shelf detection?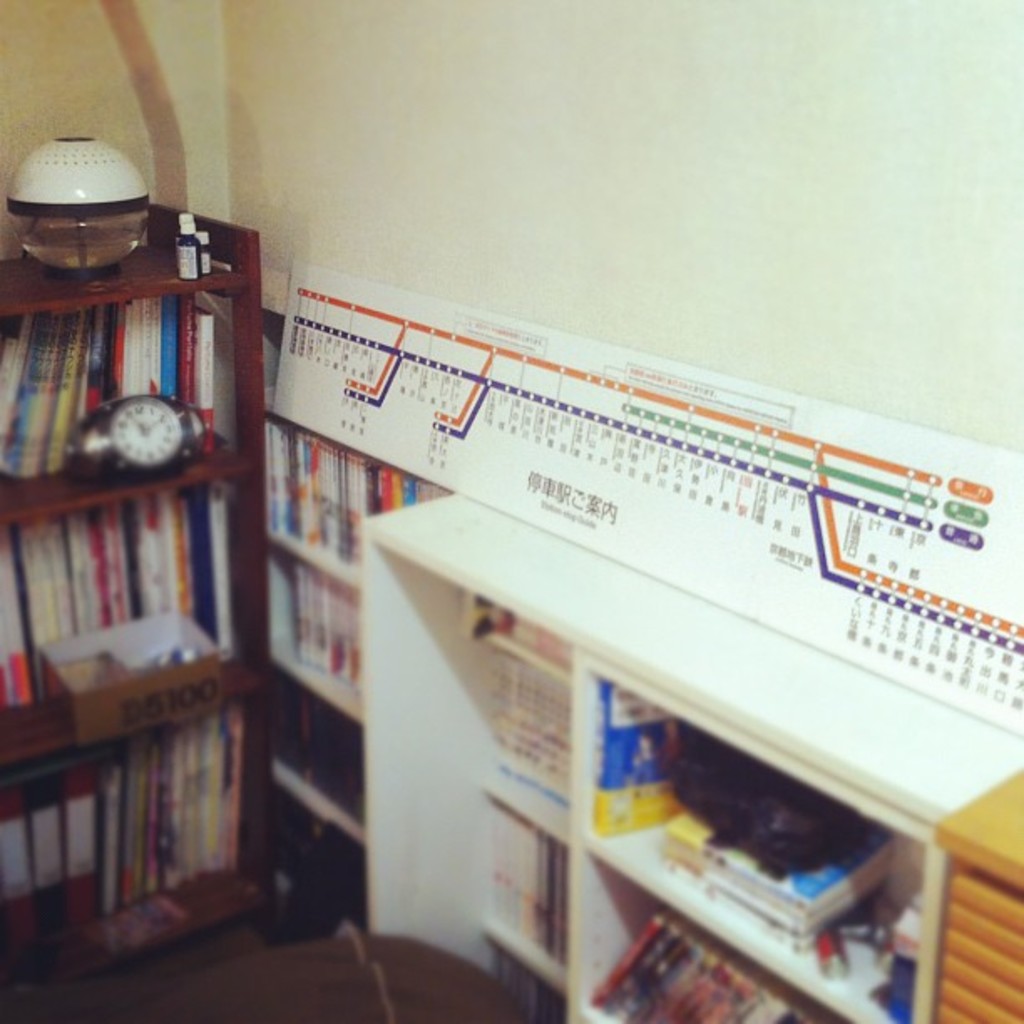
[932,753,1022,1022]
